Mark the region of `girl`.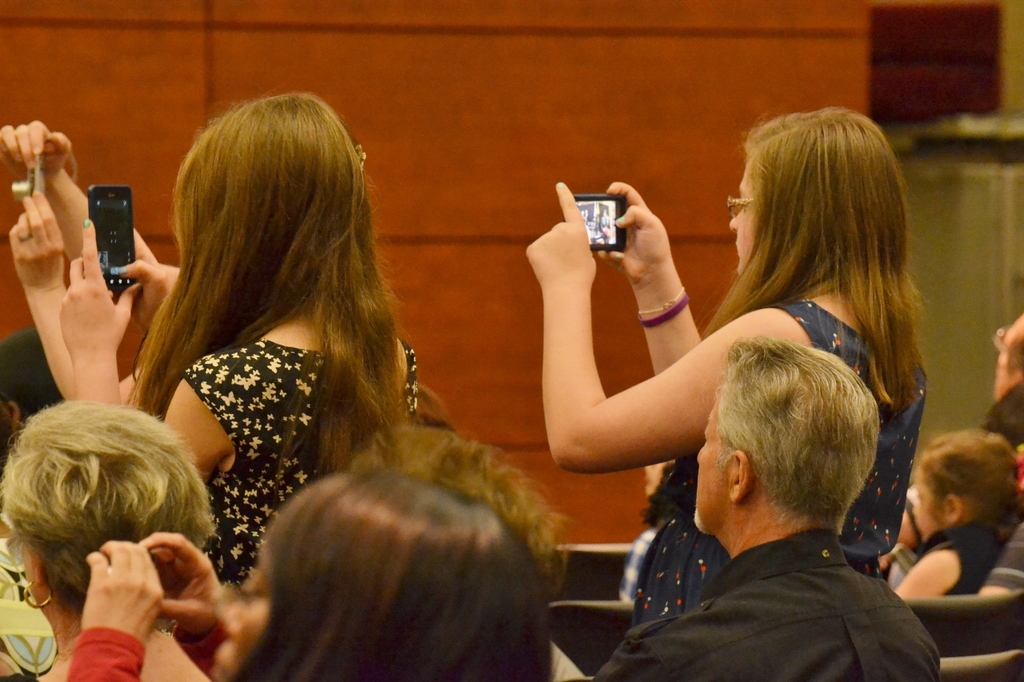
Region: (528,112,934,628).
